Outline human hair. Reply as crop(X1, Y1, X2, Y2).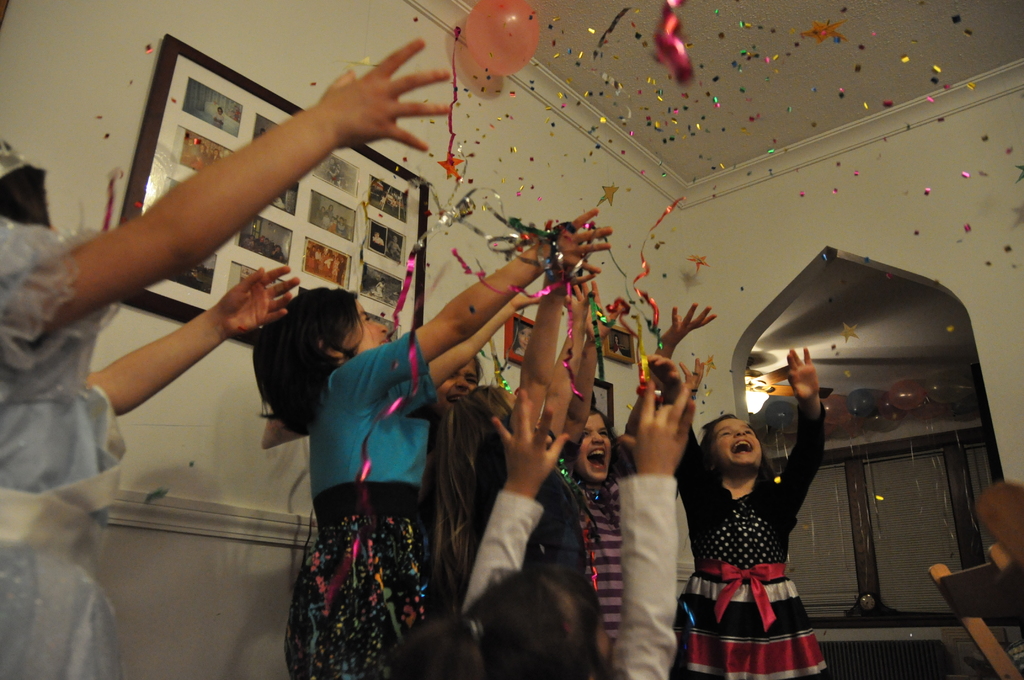
crop(687, 410, 791, 528).
